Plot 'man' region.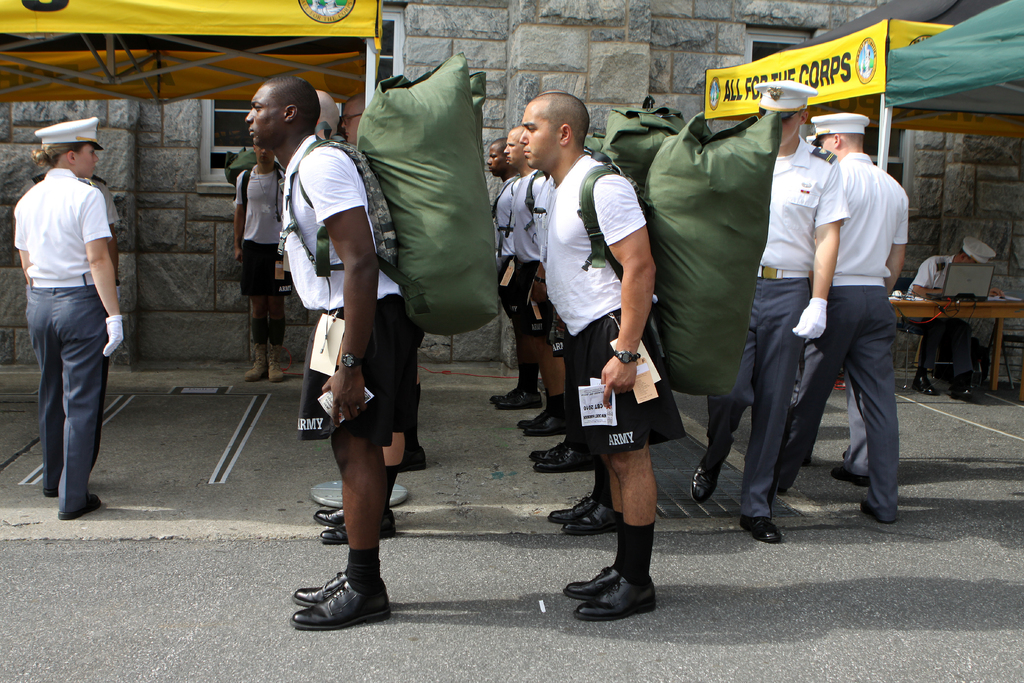
Plotted at {"x1": 312, "y1": 89, "x2": 415, "y2": 542}.
